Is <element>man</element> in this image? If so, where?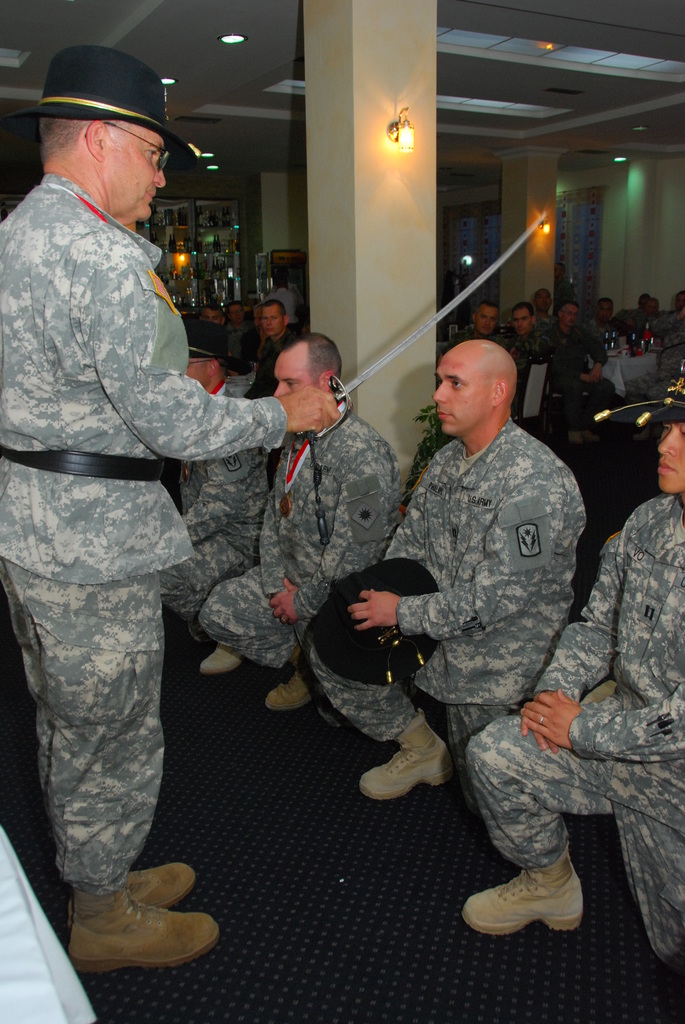
Yes, at 442/298/508/352.
